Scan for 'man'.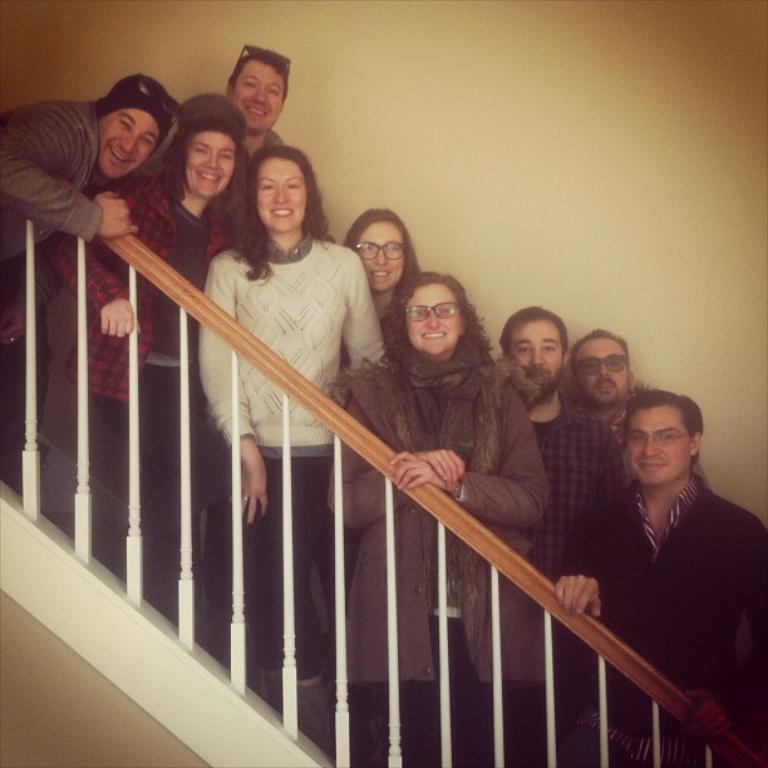
Scan result: <box>0,68,192,261</box>.
